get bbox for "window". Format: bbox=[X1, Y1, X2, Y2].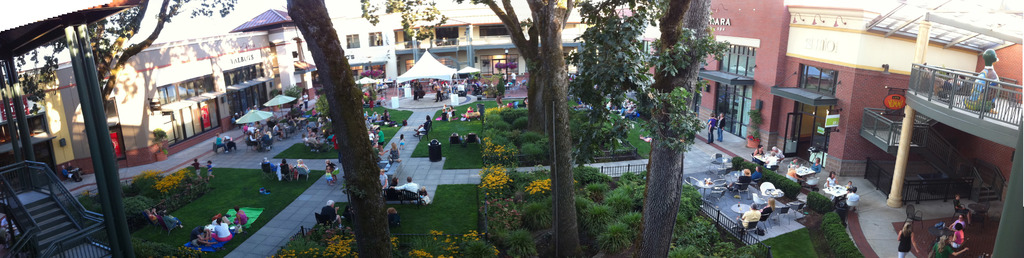
bbox=[221, 61, 262, 87].
